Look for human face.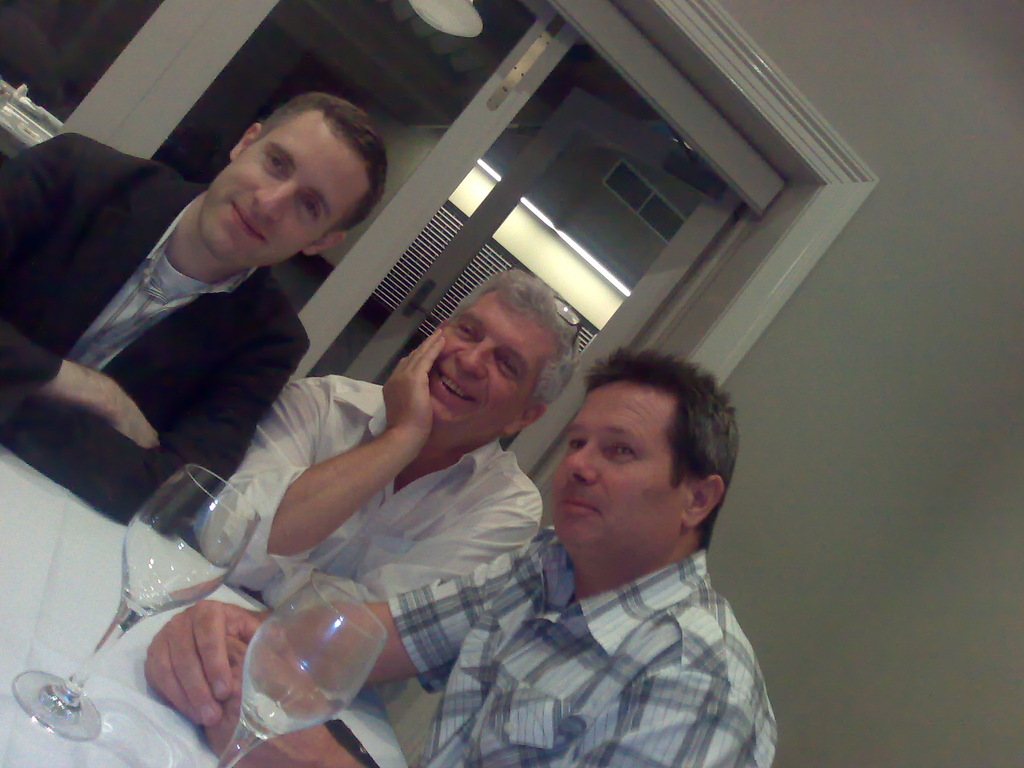
Found: 556/393/676/540.
